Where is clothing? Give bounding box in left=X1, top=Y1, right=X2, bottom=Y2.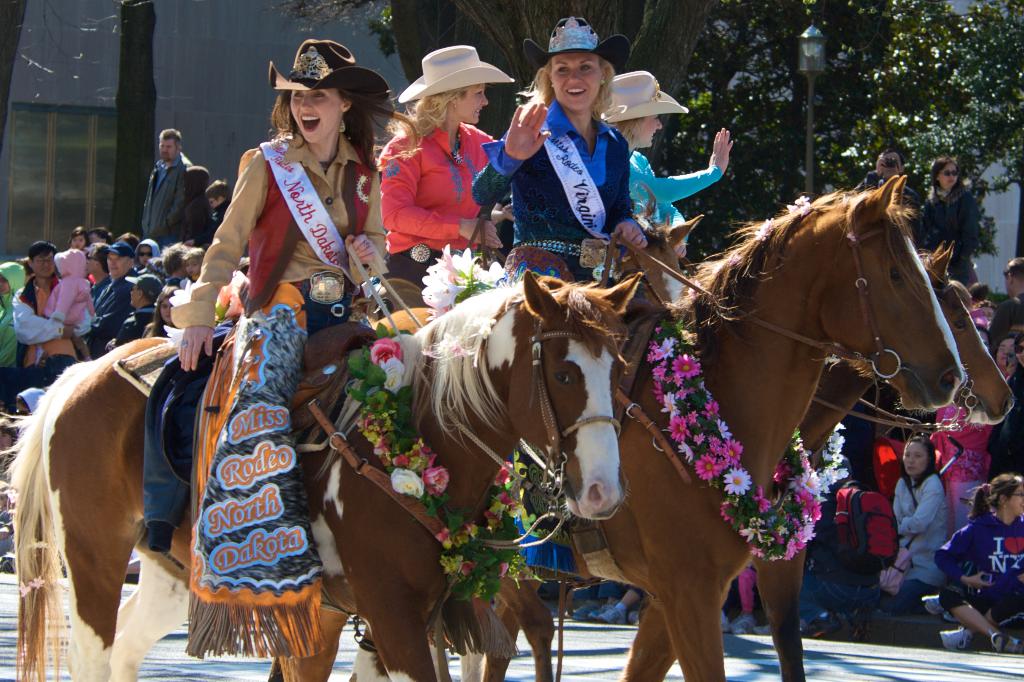
left=851, top=159, right=911, bottom=223.
